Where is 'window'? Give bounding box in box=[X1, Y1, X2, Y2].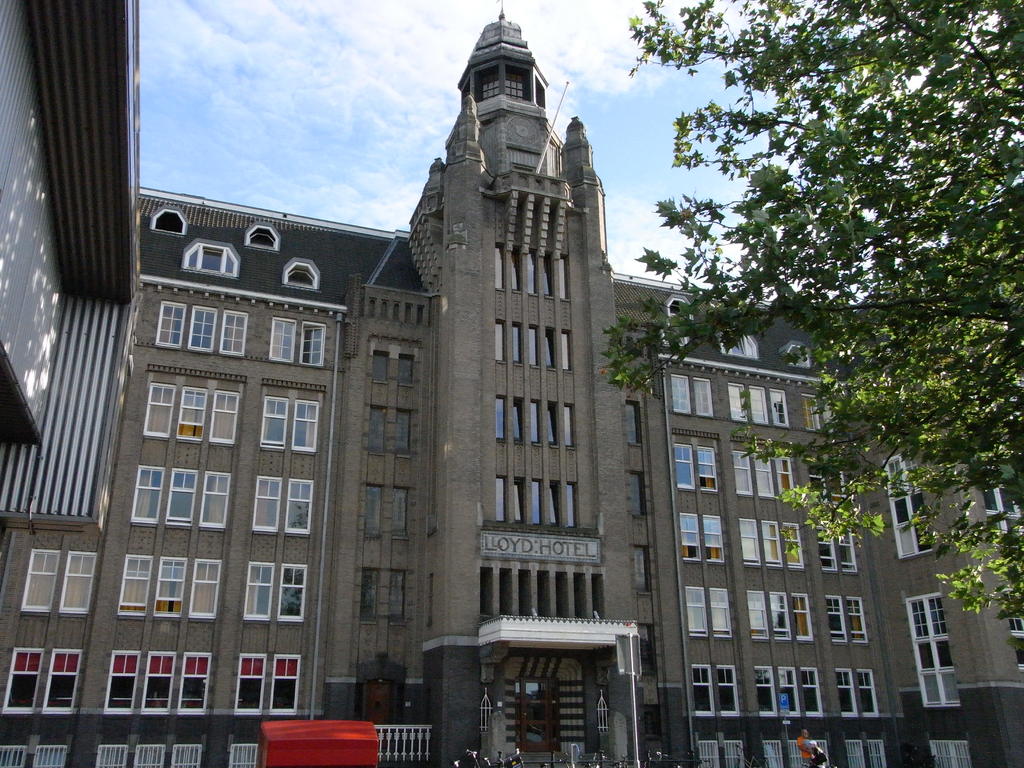
box=[756, 665, 776, 717].
